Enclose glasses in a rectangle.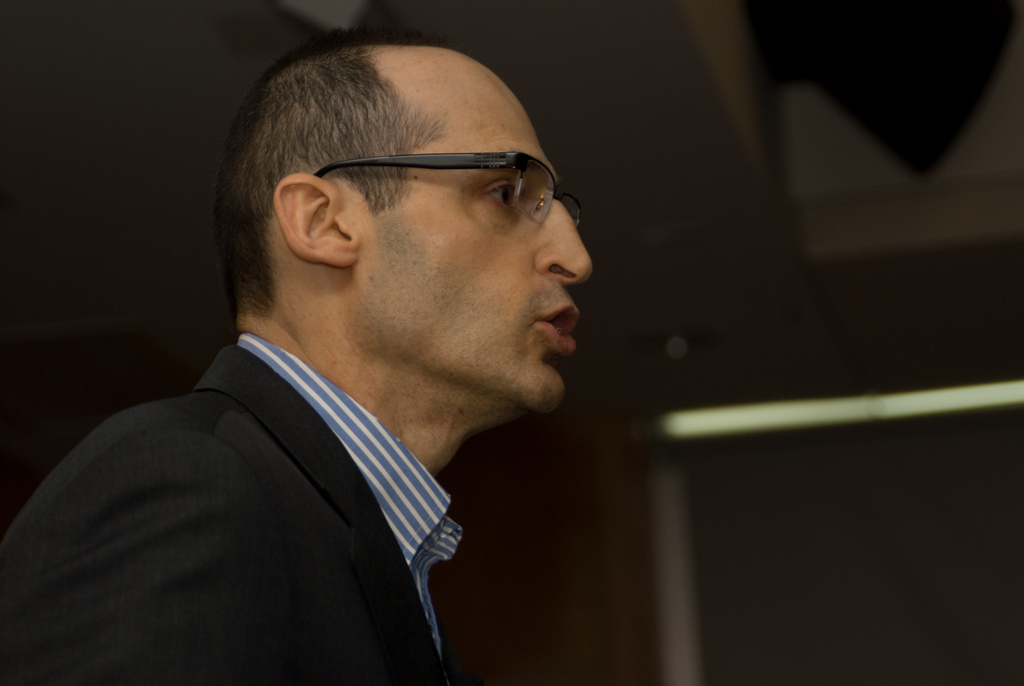
rect(314, 151, 580, 231).
